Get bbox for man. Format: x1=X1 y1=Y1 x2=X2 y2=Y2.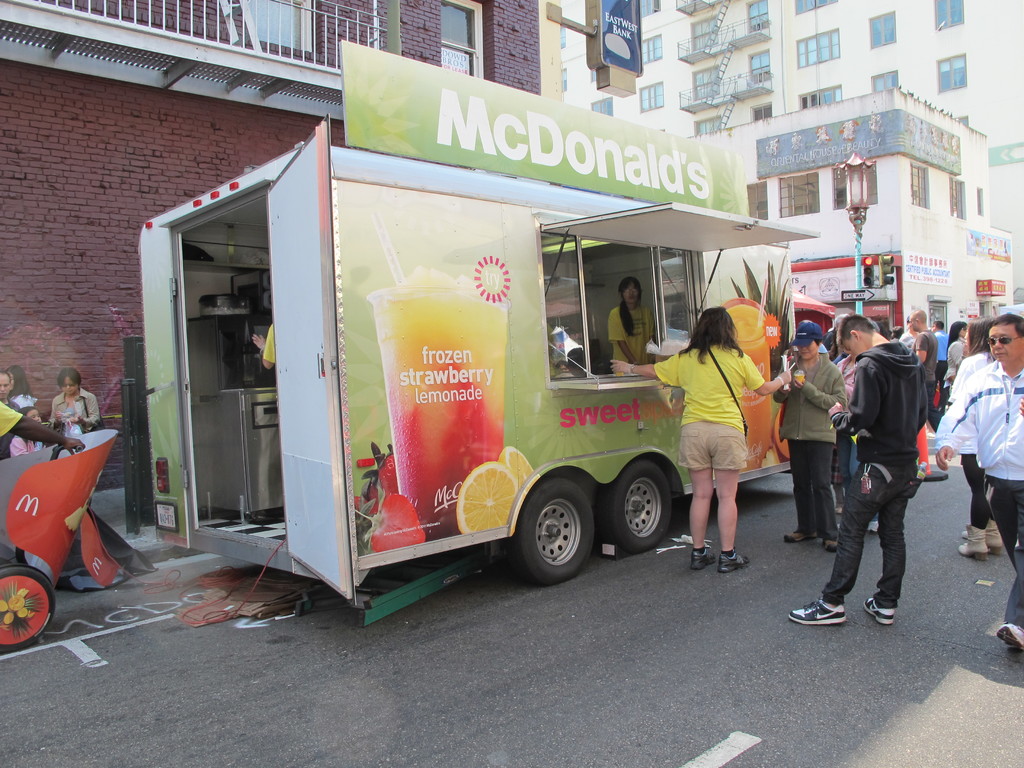
x1=928 y1=322 x2=950 y2=408.
